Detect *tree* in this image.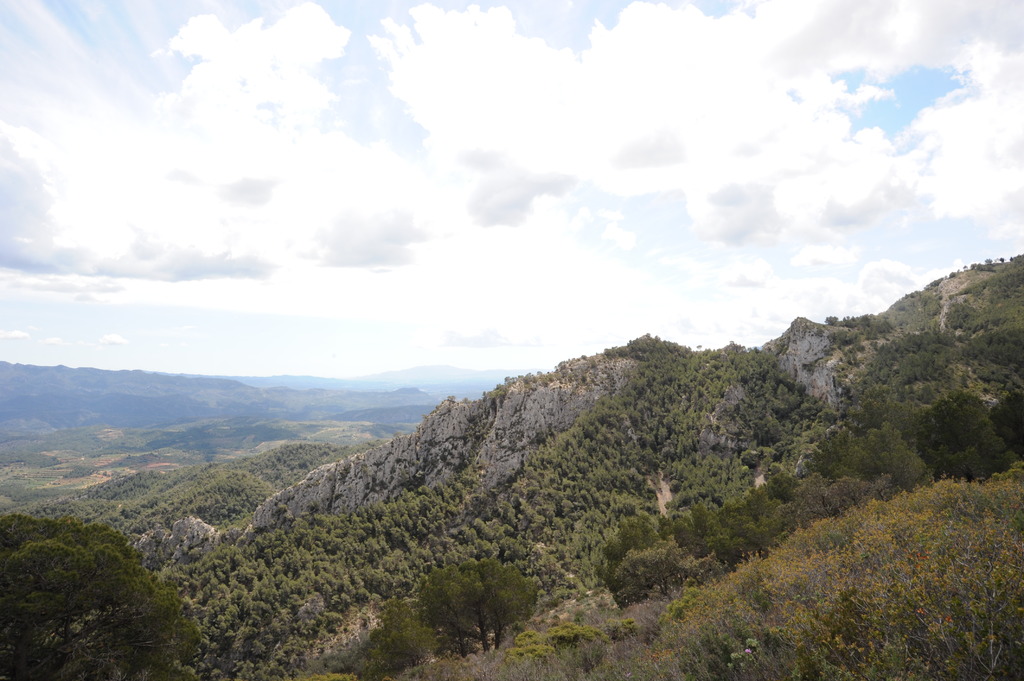
Detection: {"left": 598, "top": 513, "right": 703, "bottom": 610}.
